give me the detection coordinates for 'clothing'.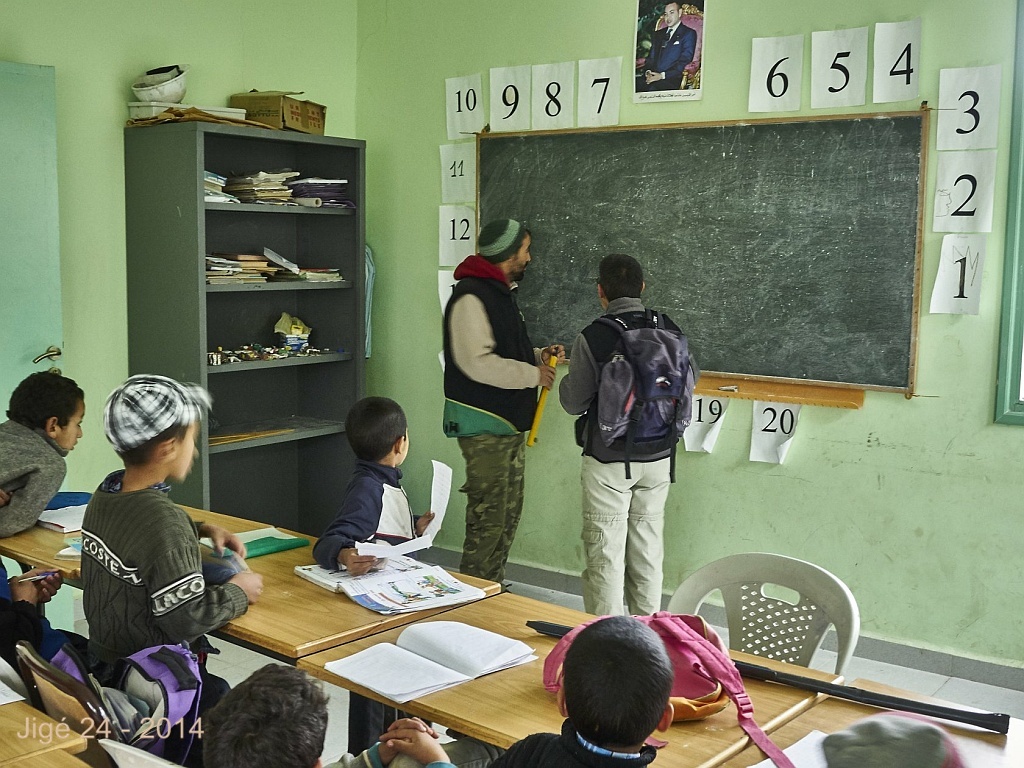
555:299:680:606.
